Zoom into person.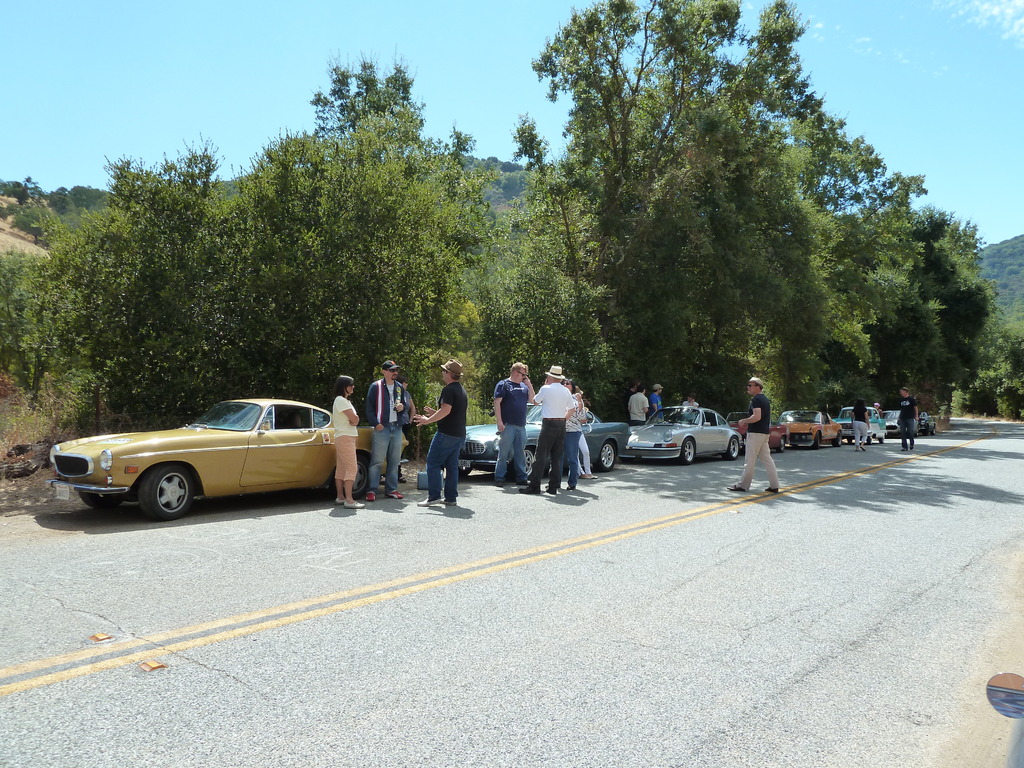
Zoom target: select_region(364, 358, 412, 503).
